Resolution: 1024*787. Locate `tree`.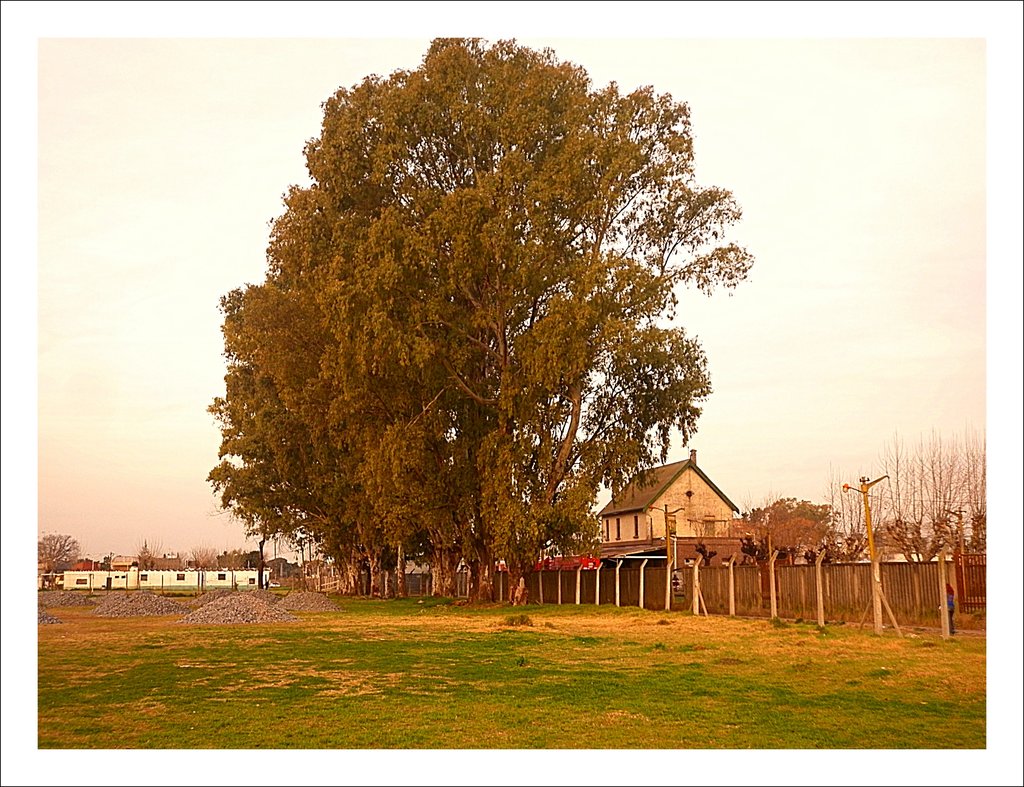
[x1=221, y1=13, x2=750, y2=617].
